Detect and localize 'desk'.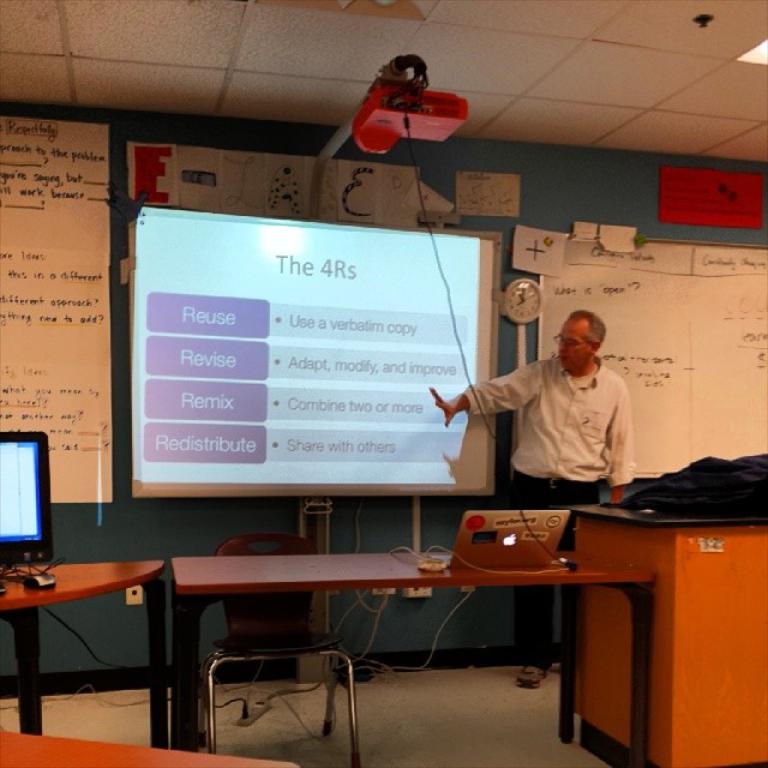
Localized at <box>170,552,653,767</box>.
